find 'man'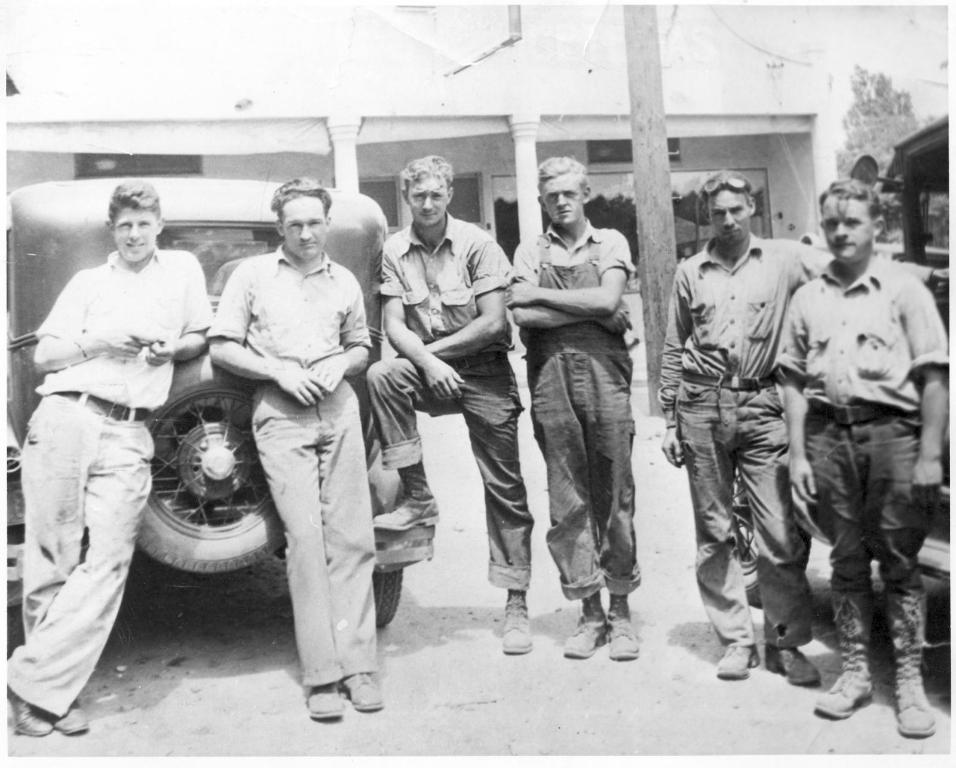
(207,177,386,718)
